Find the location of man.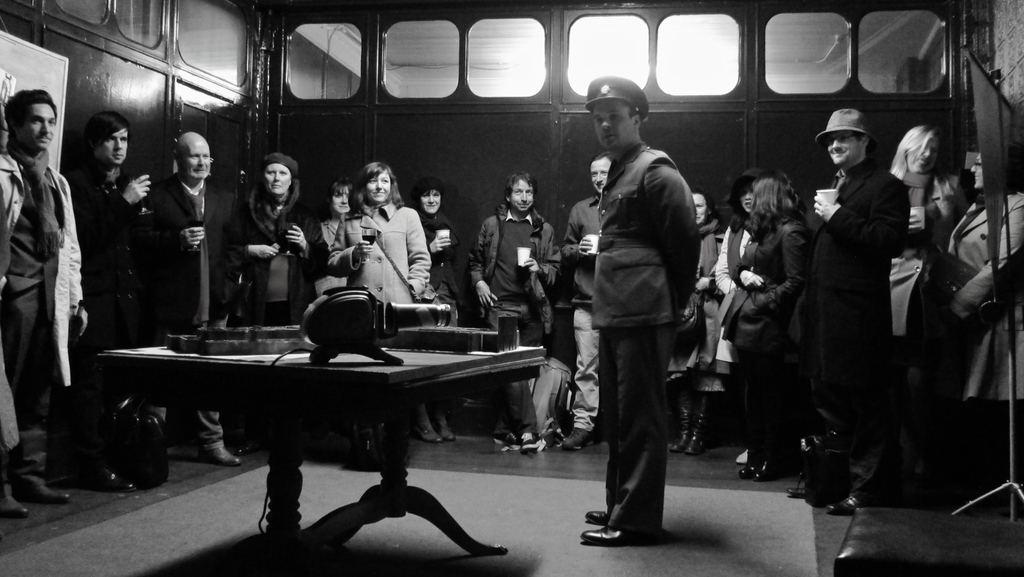
Location: l=65, t=113, r=161, b=491.
